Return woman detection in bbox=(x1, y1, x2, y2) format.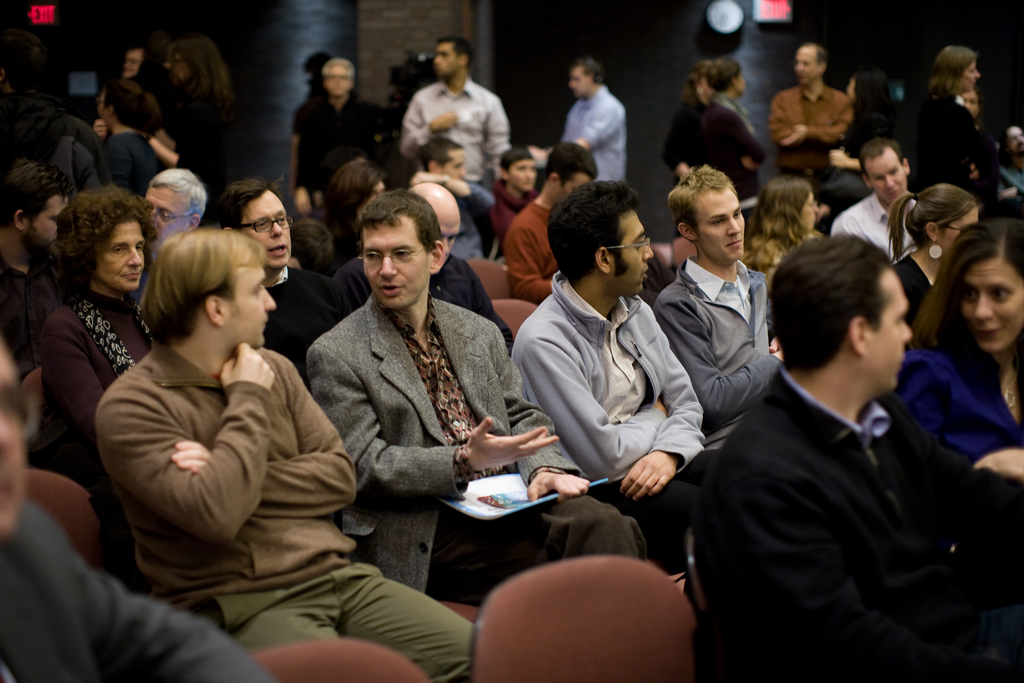
bbox=(886, 217, 1023, 479).
